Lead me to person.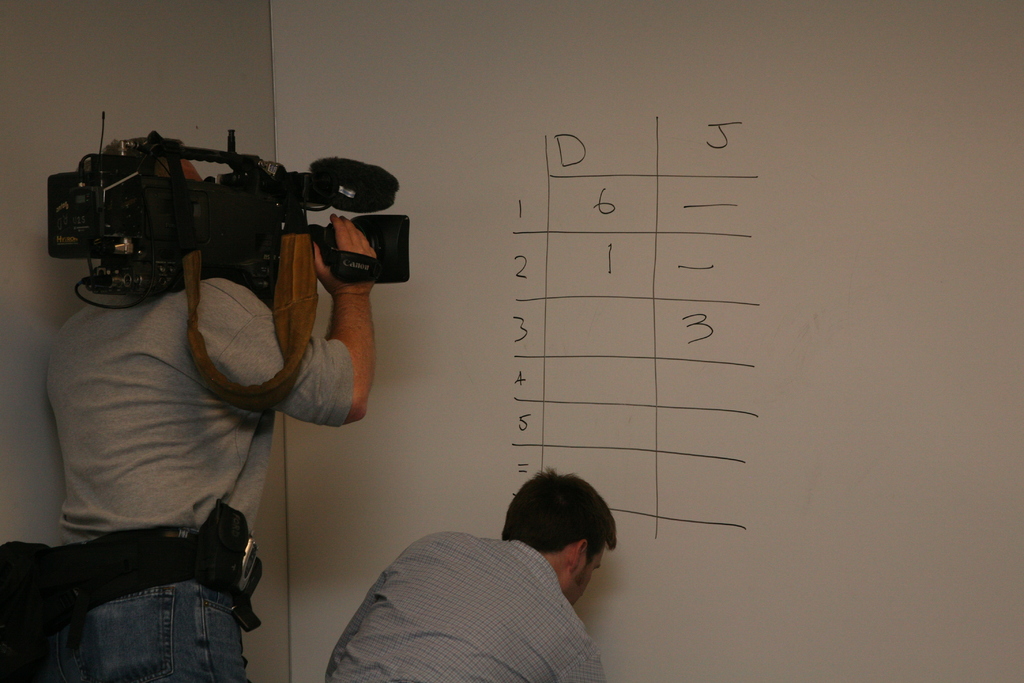
Lead to (x1=319, y1=465, x2=611, y2=682).
